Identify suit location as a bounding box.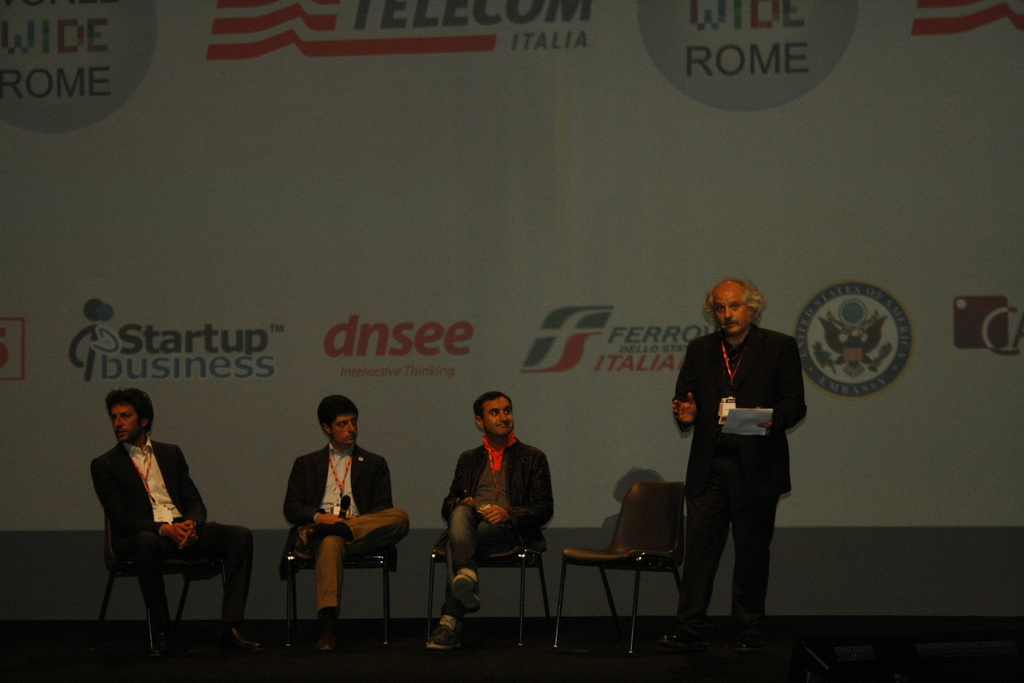
(x1=92, y1=436, x2=252, y2=637).
